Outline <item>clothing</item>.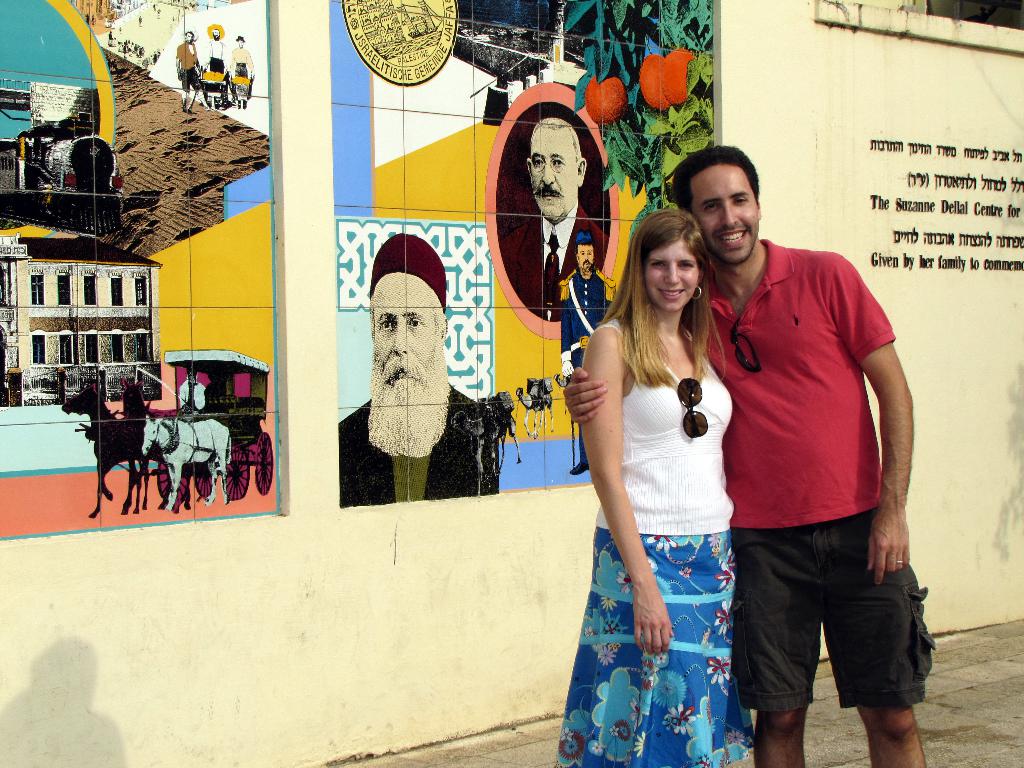
Outline: x1=499, y1=212, x2=600, y2=317.
